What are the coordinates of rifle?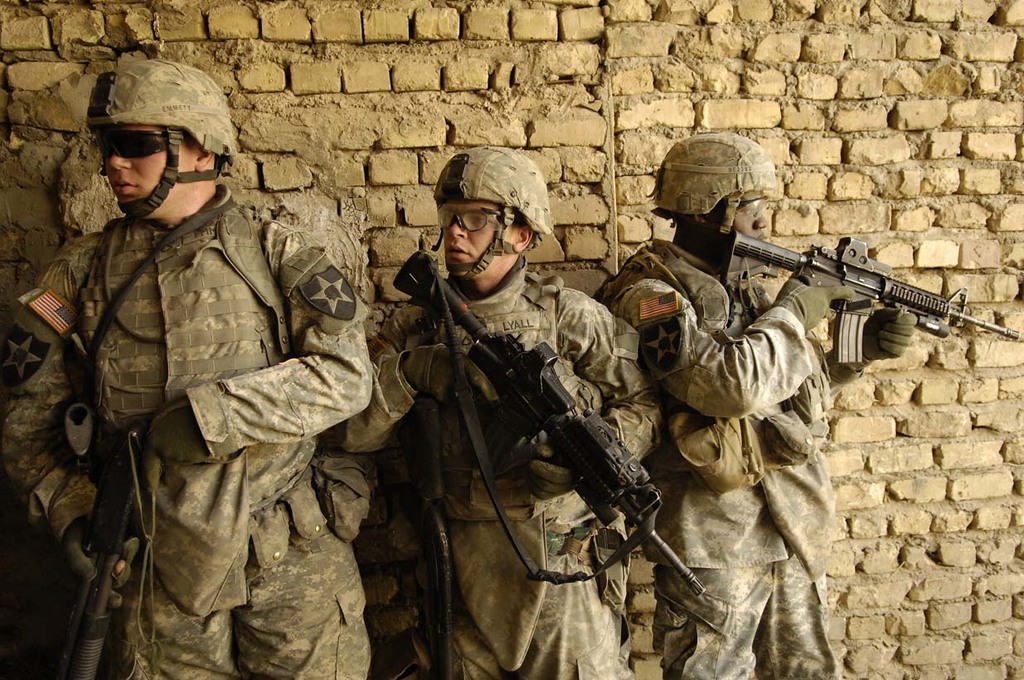
385/241/712/591.
